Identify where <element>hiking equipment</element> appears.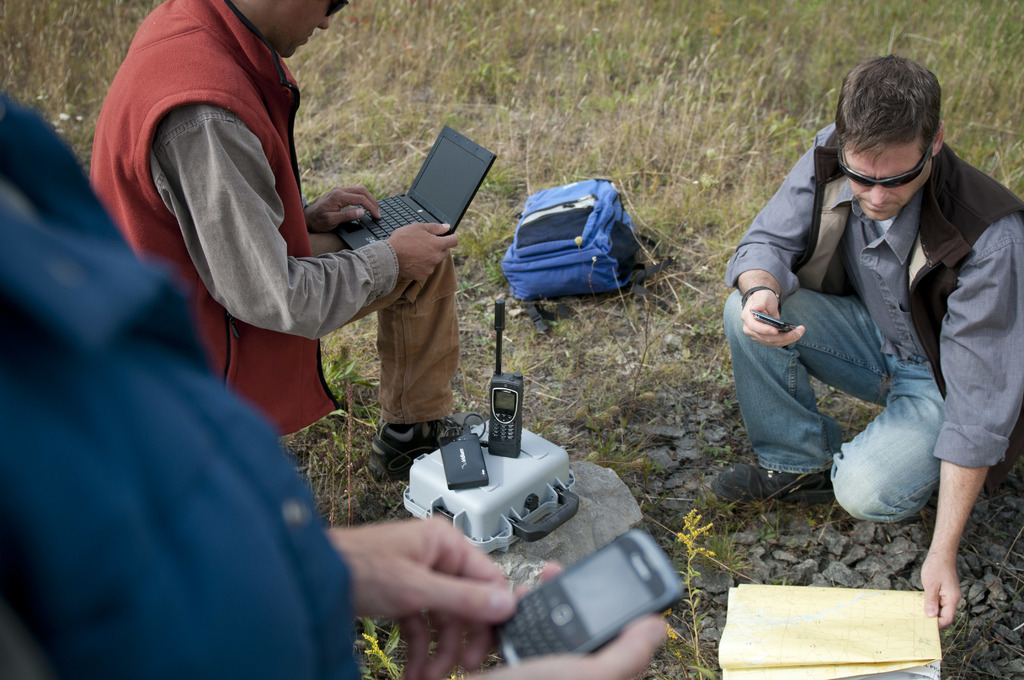
Appears at <box>495,176,673,333</box>.
